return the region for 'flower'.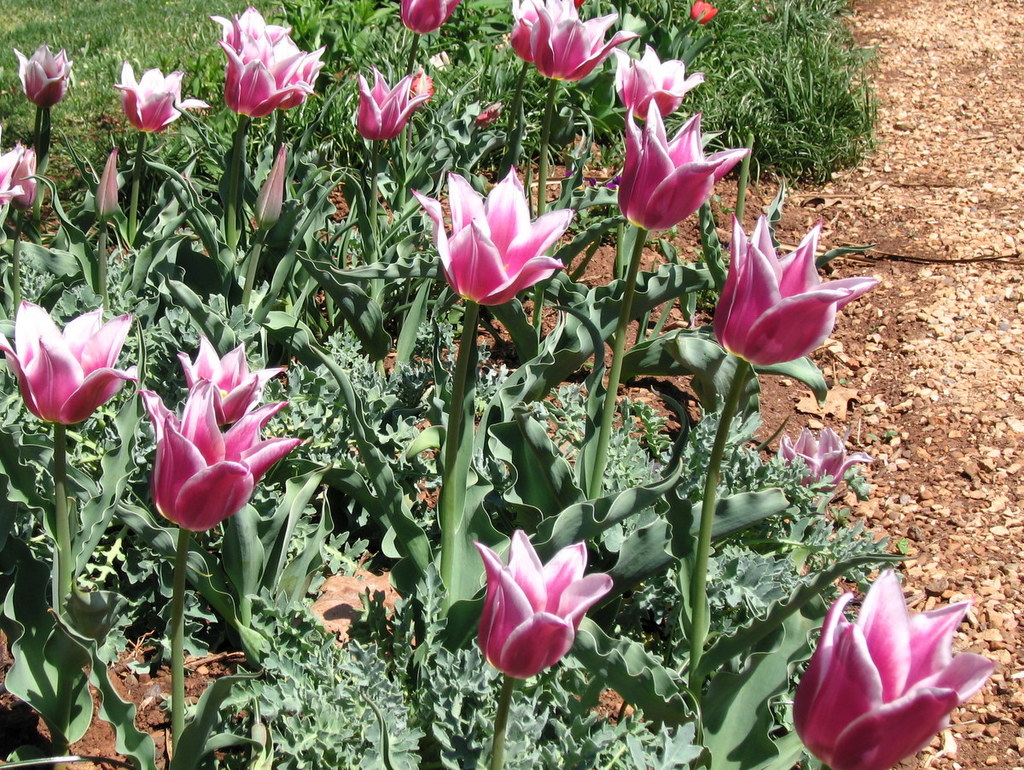
<bbox>615, 47, 708, 116</bbox>.
